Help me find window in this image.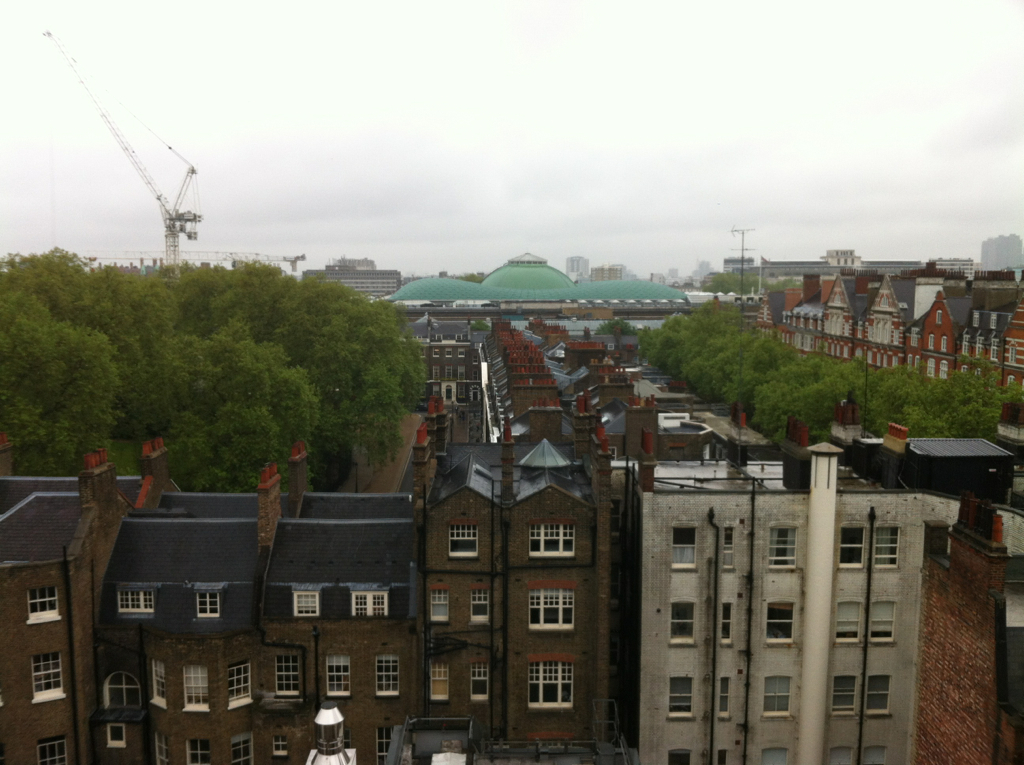
Found it: [343,728,354,747].
